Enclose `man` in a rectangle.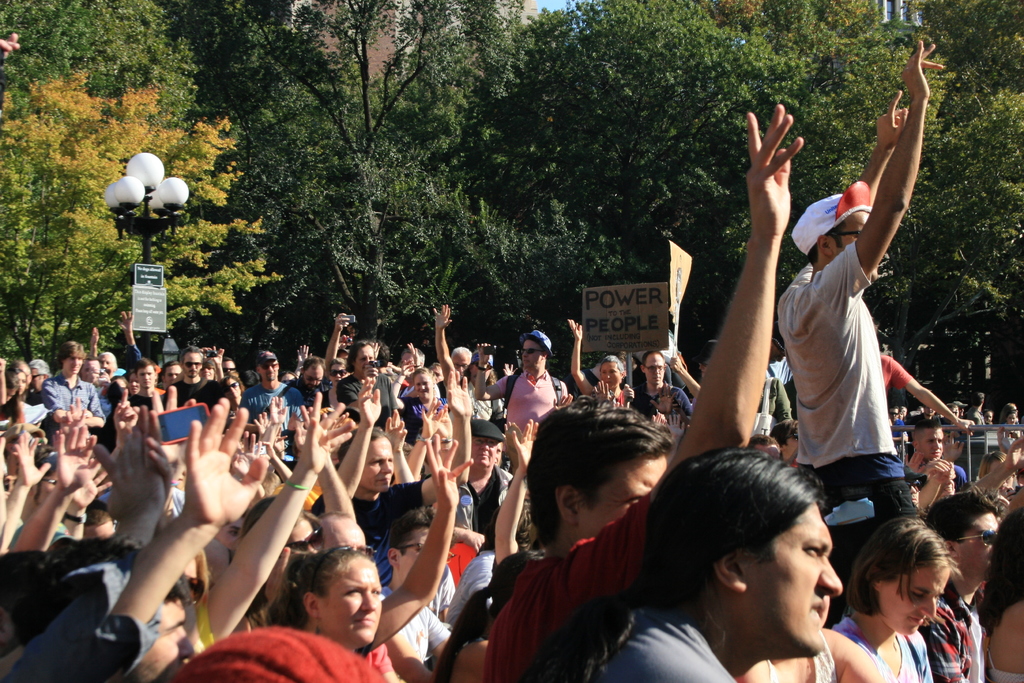
628, 347, 688, 420.
